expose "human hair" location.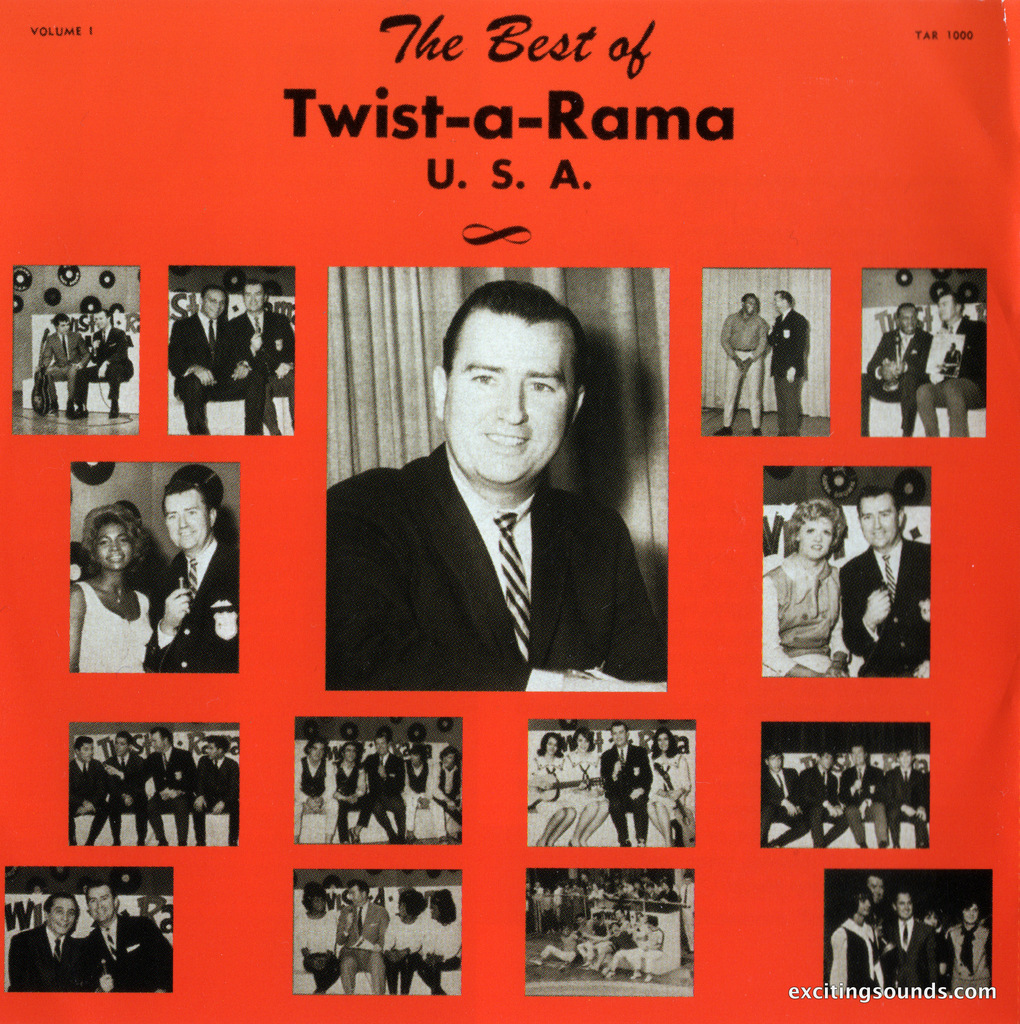
Exposed at 299, 884, 316, 906.
